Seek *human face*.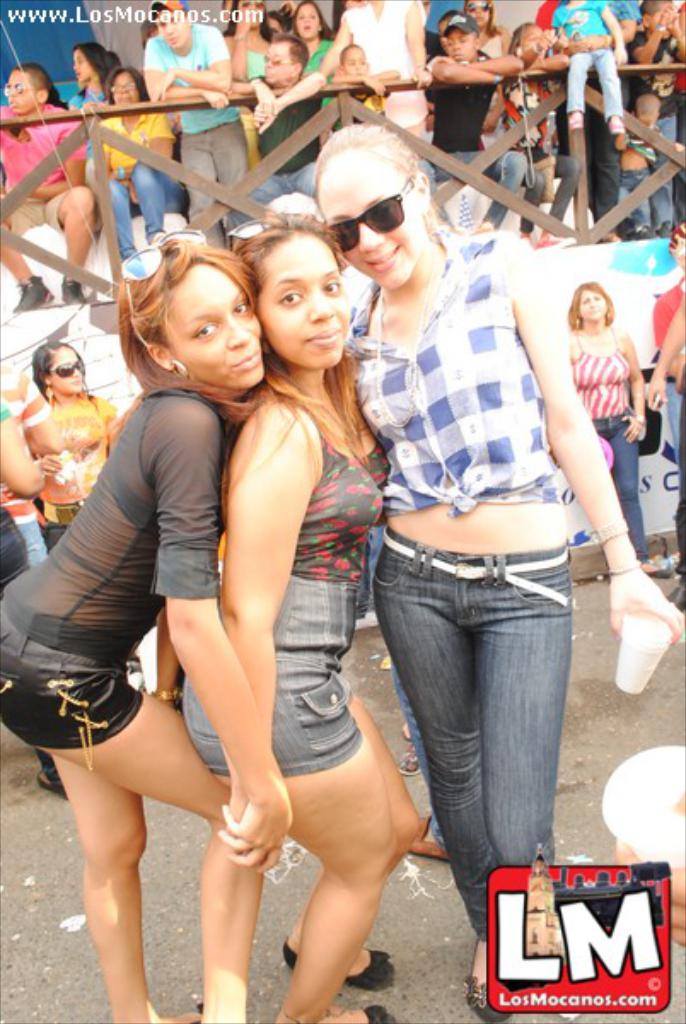
box=[317, 157, 421, 283].
